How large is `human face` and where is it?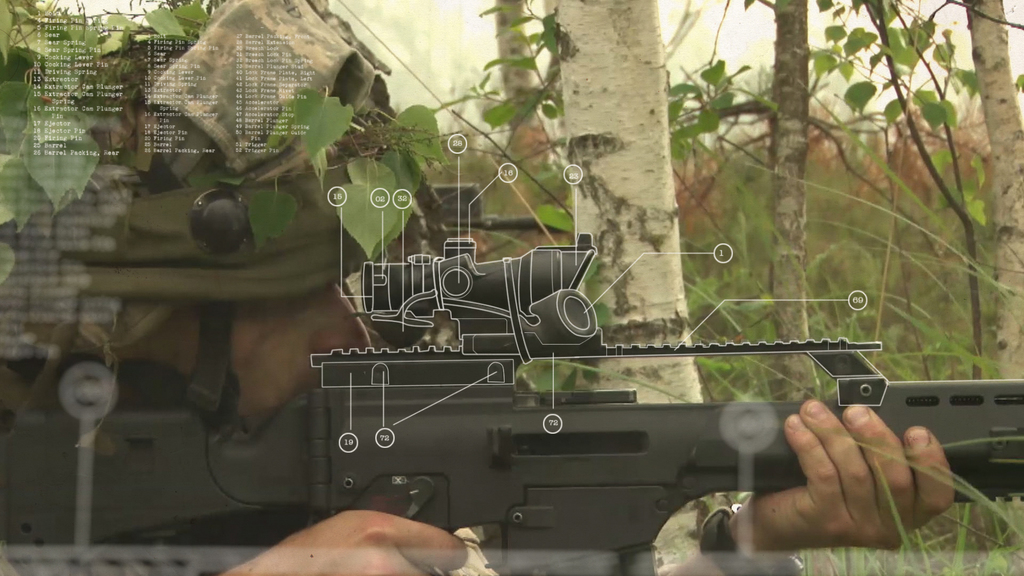
Bounding box: {"left": 183, "top": 283, "right": 369, "bottom": 428}.
